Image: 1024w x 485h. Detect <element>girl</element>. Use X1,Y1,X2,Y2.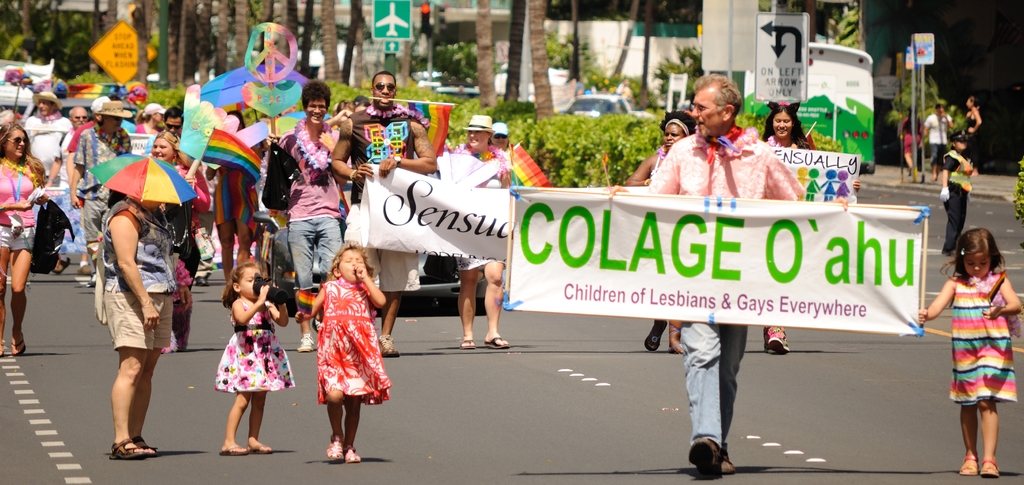
921,225,1023,476.
